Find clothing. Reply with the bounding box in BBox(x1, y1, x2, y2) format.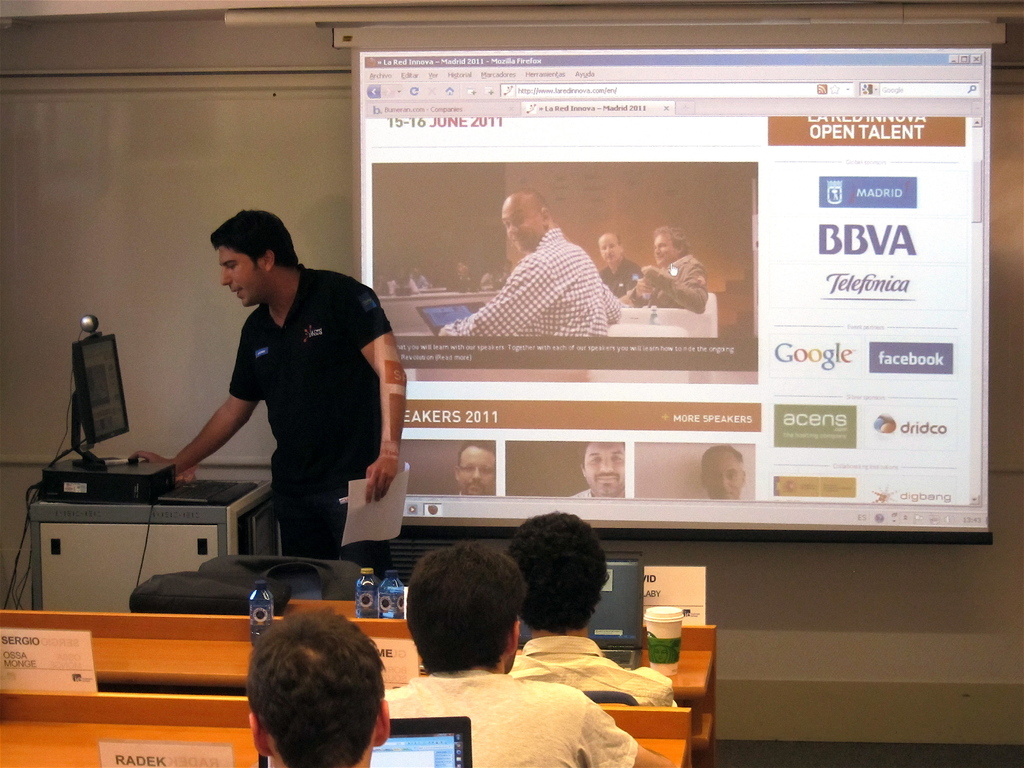
BBox(639, 246, 711, 308).
